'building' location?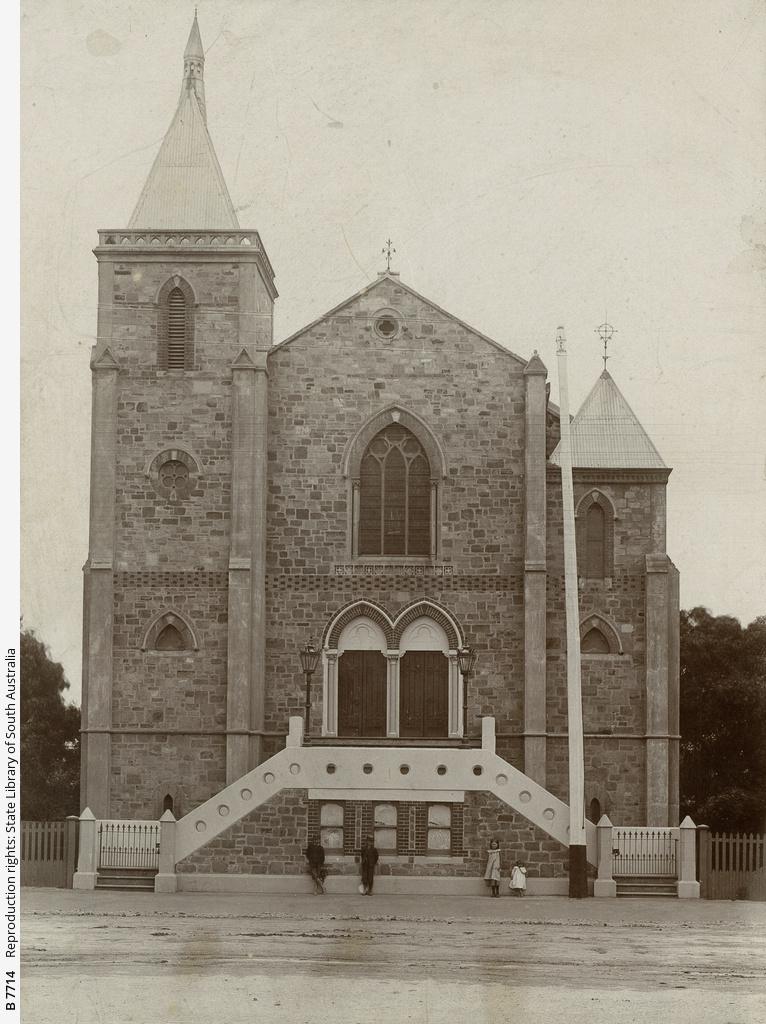
bbox=(76, 1, 686, 891)
